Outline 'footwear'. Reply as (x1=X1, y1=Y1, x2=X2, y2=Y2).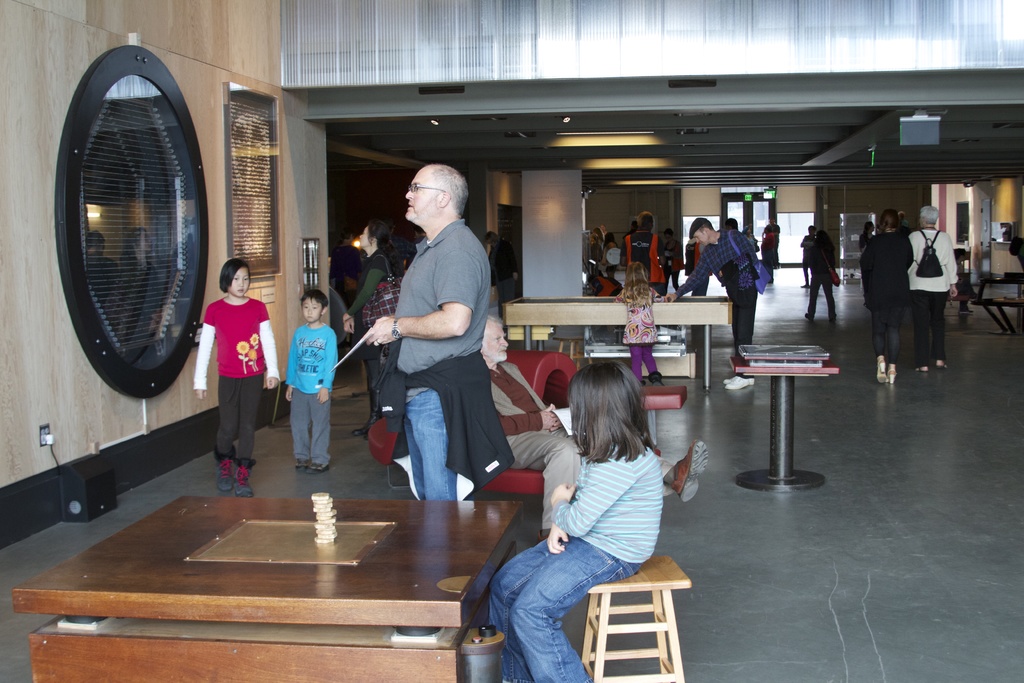
(x1=235, y1=465, x2=253, y2=497).
